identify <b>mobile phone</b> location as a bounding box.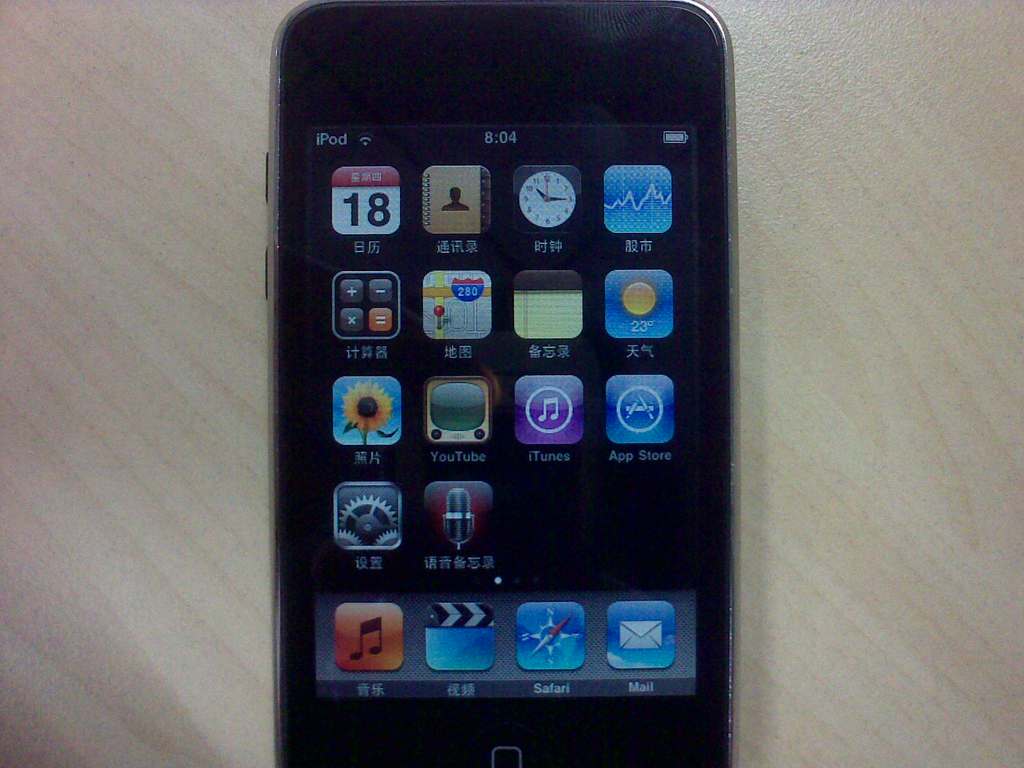
bbox(243, 0, 741, 751).
